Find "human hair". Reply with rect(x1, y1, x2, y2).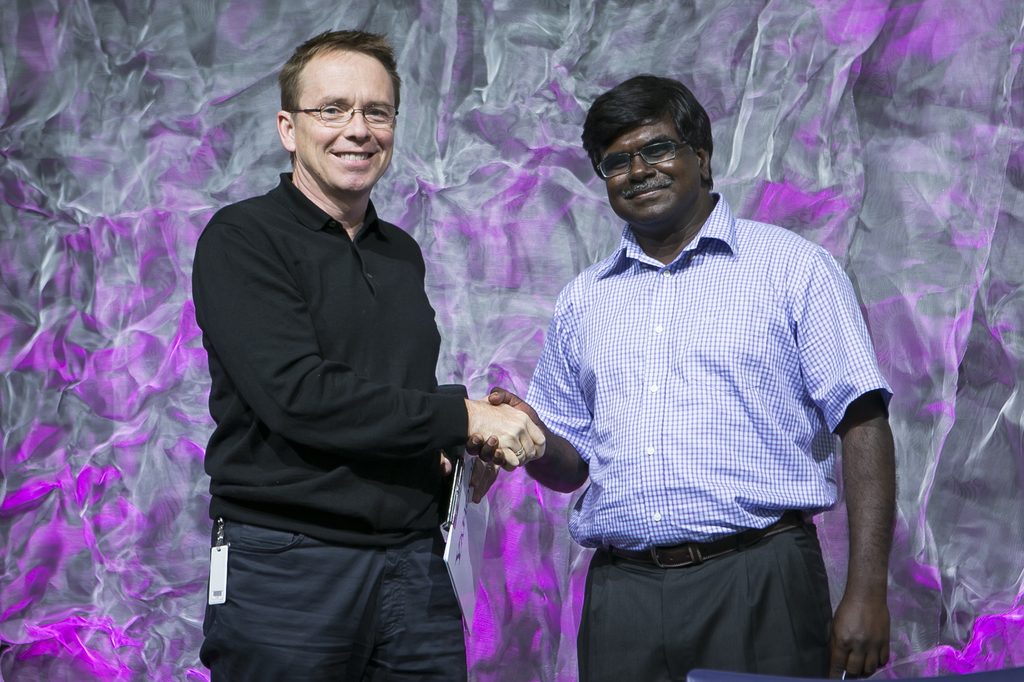
rect(591, 79, 717, 227).
